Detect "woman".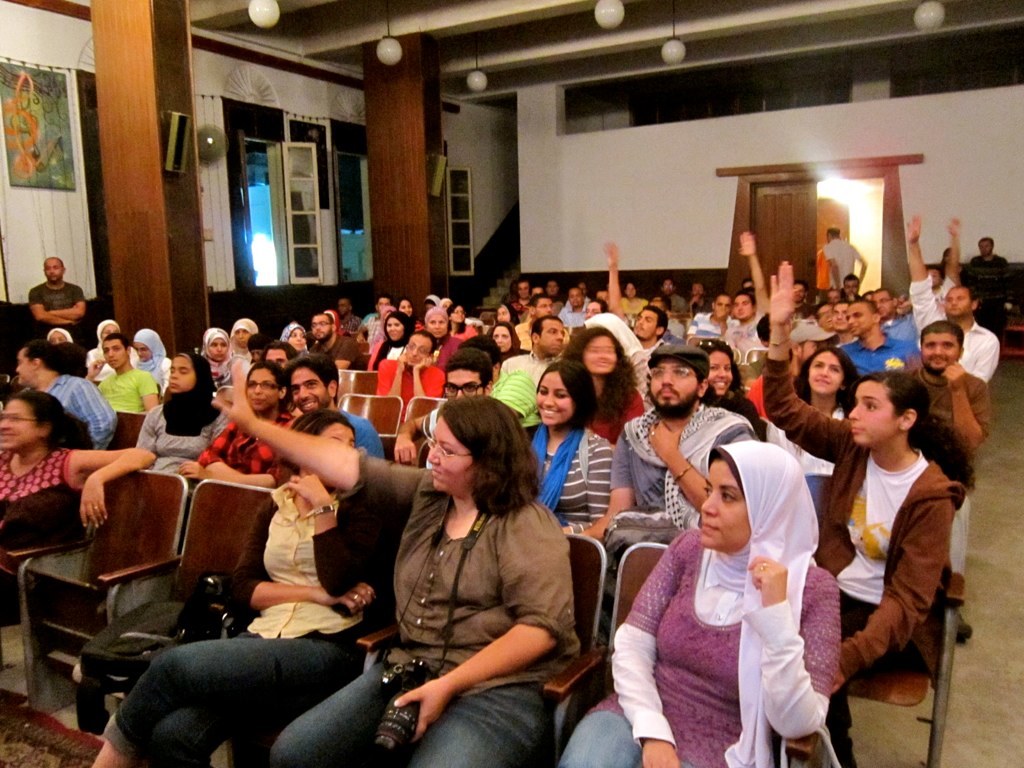
Detected at <bbox>125, 324, 181, 385</bbox>.
